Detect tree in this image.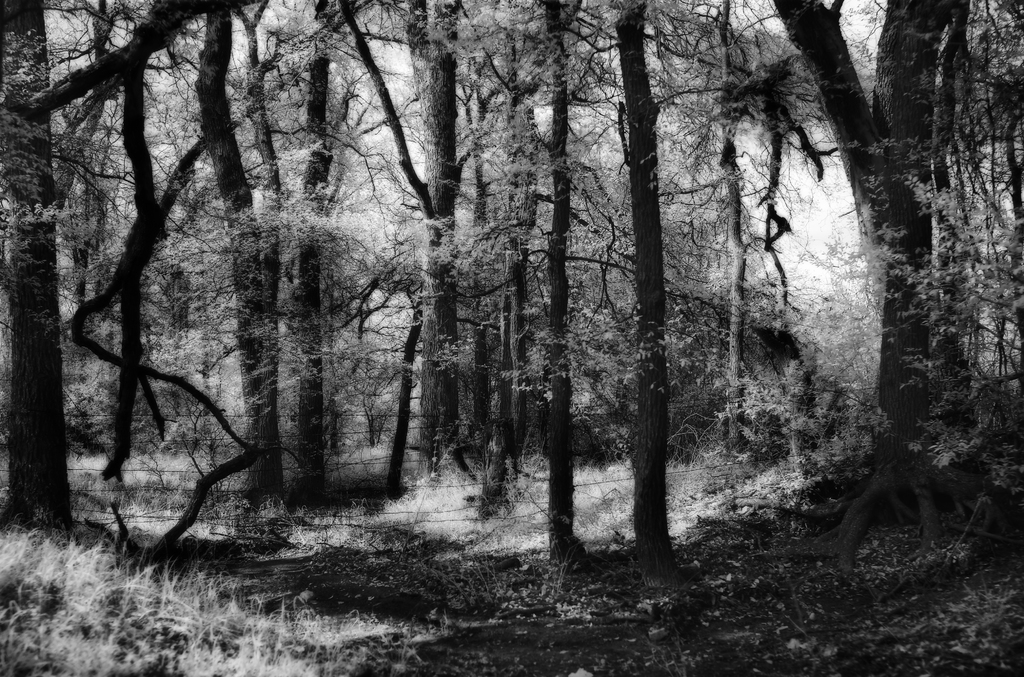
Detection: select_region(284, 0, 503, 537).
